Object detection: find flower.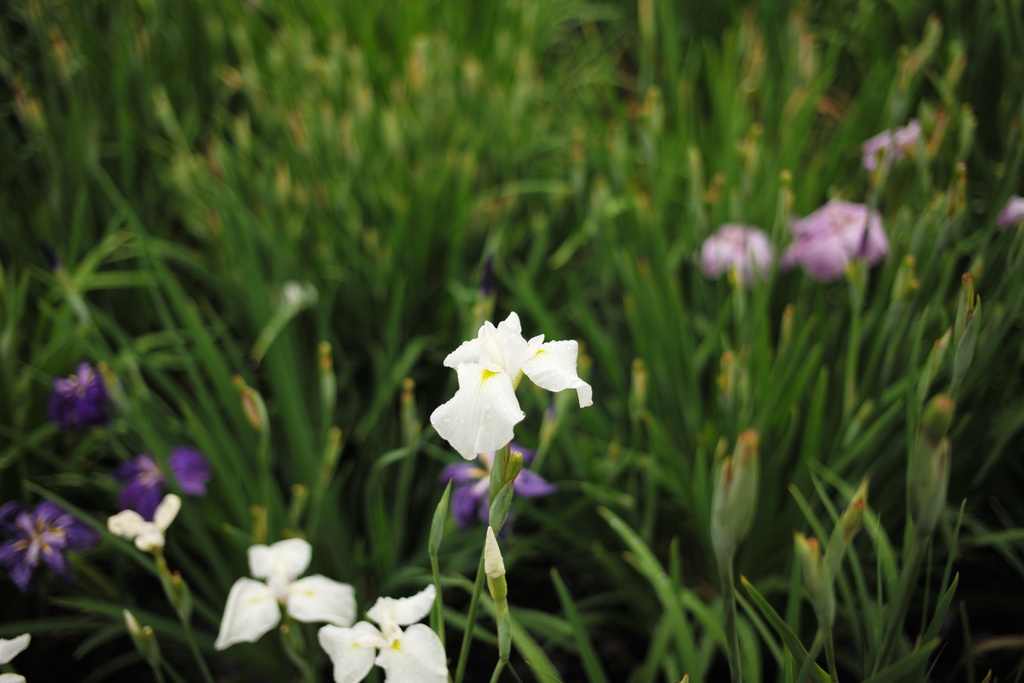
<bbox>321, 581, 450, 682</bbox>.
